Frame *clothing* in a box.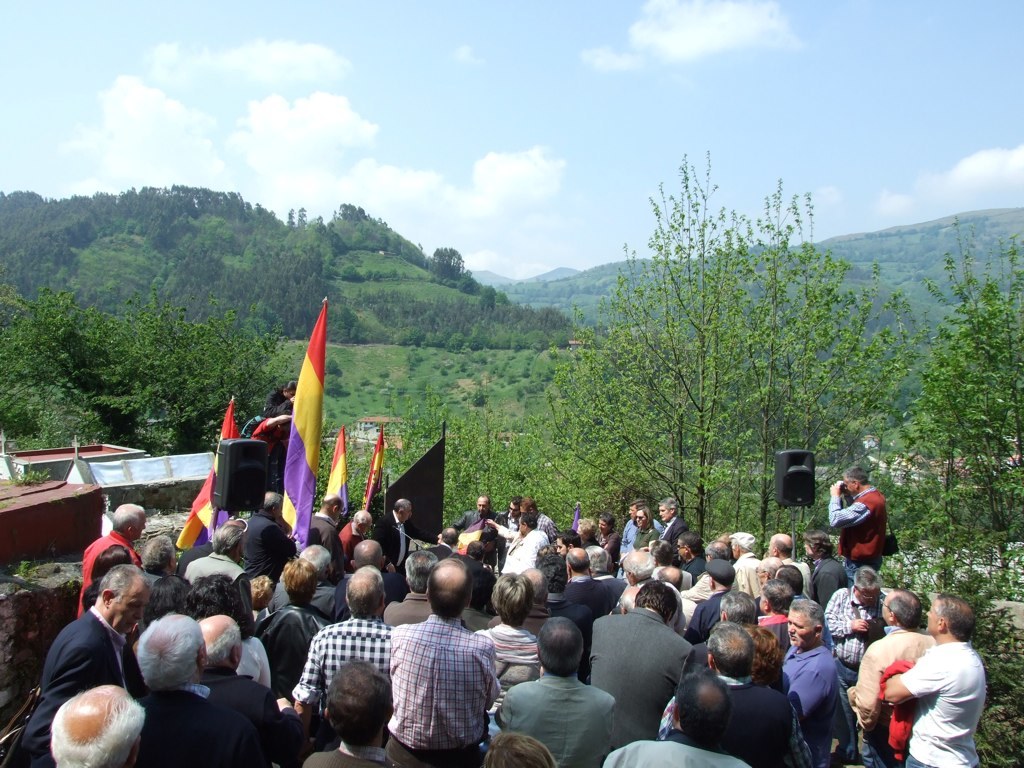
[x1=748, y1=609, x2=792, y2=655].
